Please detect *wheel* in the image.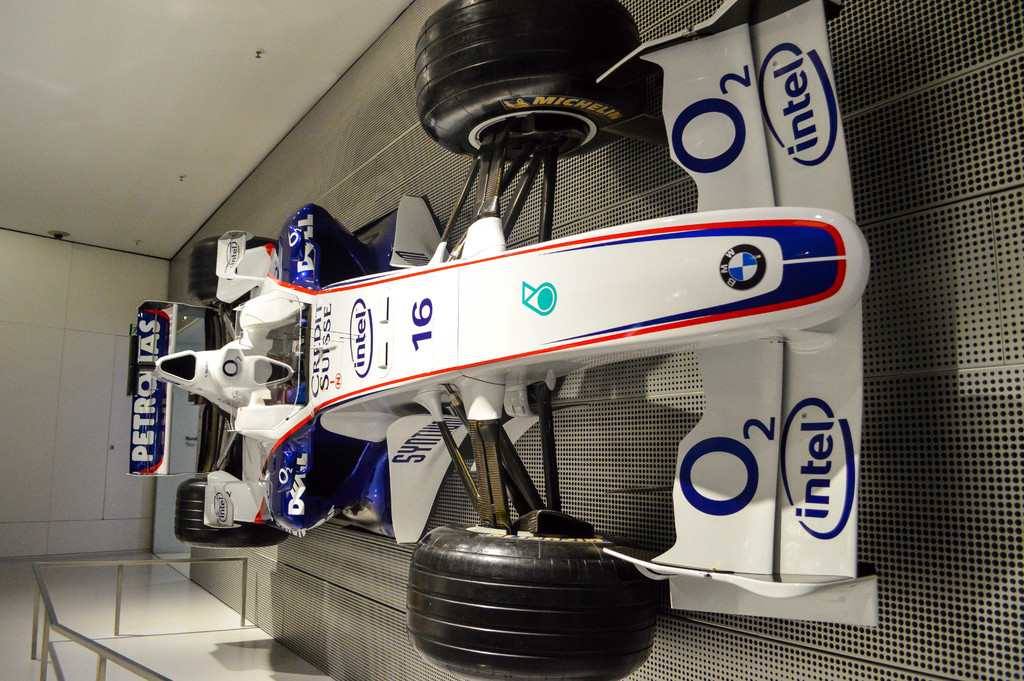
bbox(408, 0, 637, 159).
